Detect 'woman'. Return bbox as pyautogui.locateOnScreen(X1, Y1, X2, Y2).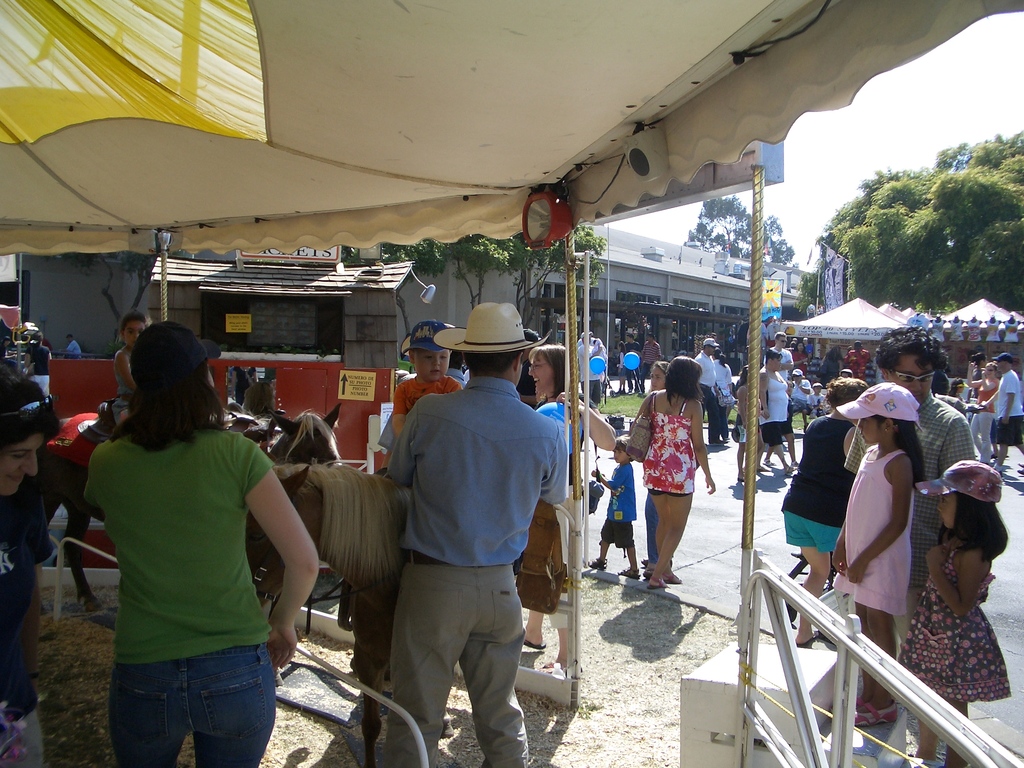
pyautogui.locateOnScreen(81, 317, 333, 767).
